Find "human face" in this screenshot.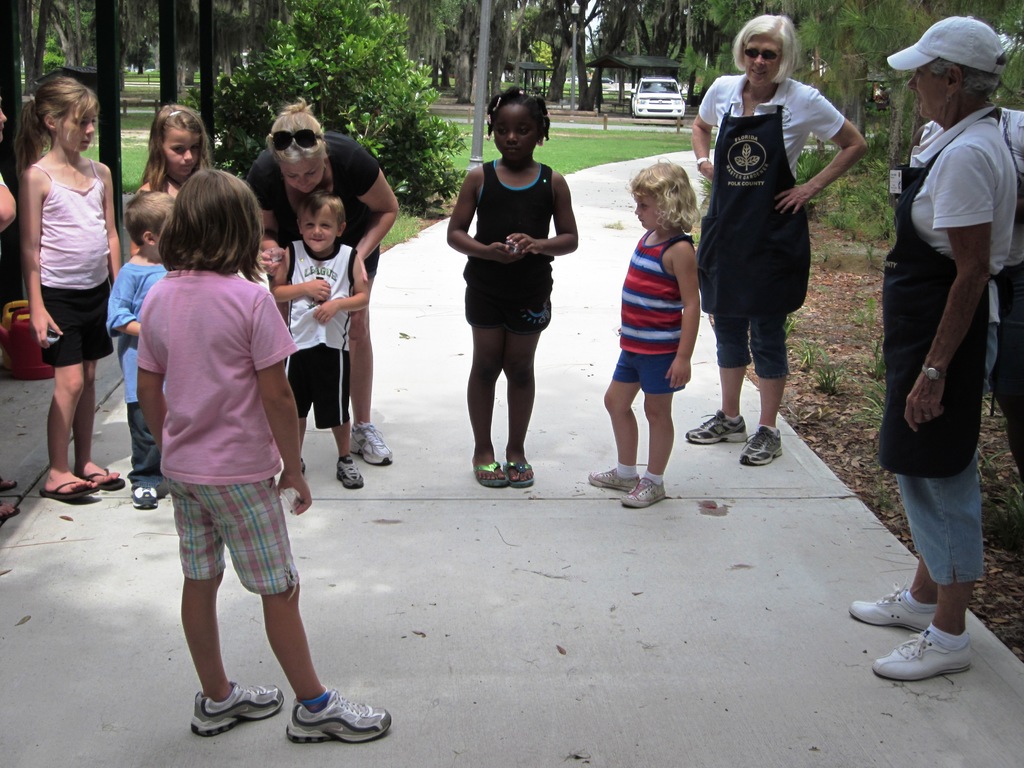
The bounding box for "human face" is bbox(298, 204, 344, 253).
